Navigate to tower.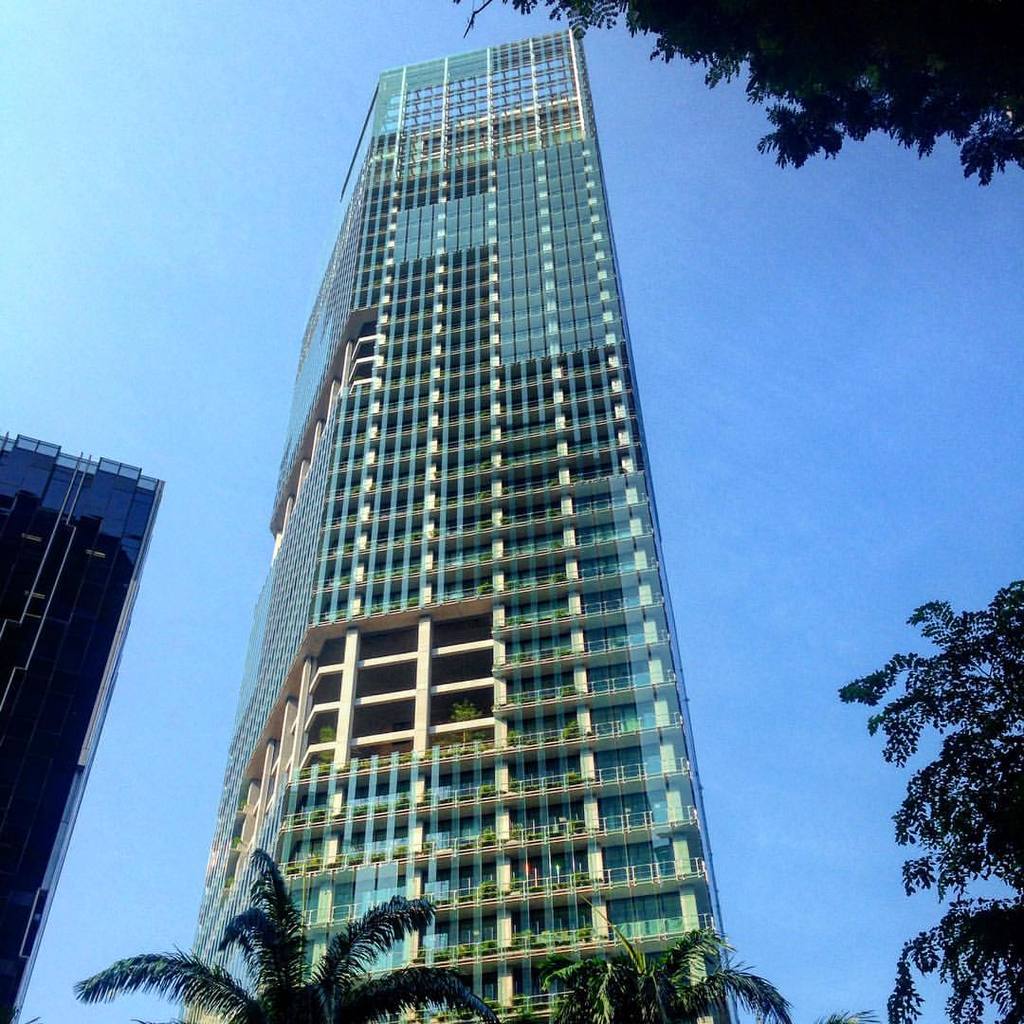
Navigation target: box=[183, 27, 730, 1023].
